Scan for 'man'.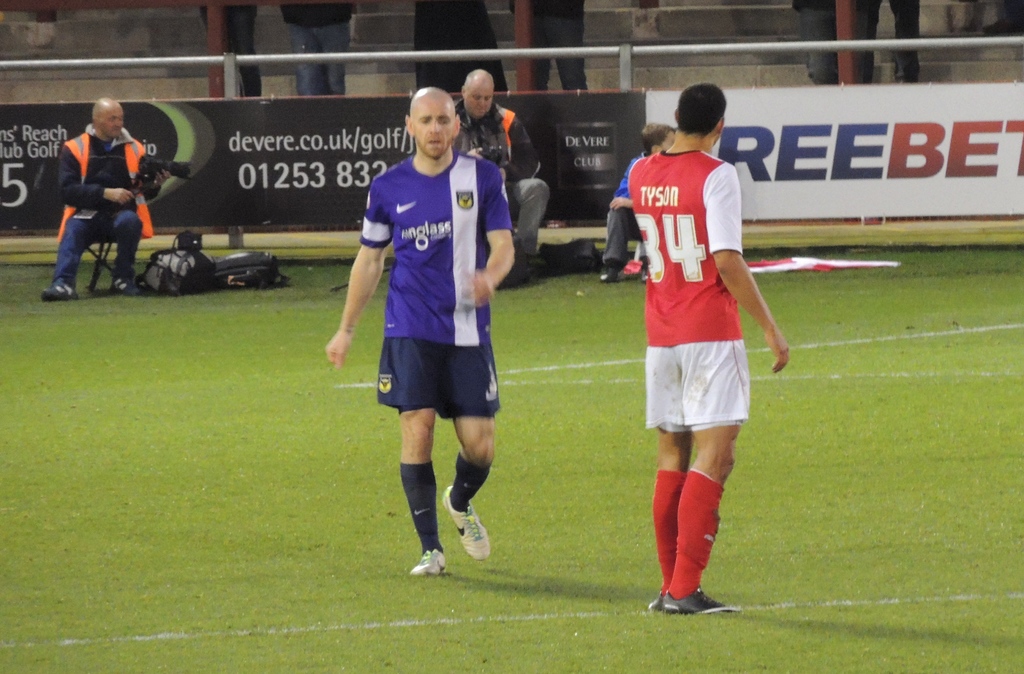
Scan result: pyautogui.locateOnScreen(624, 85, 788, 617).
